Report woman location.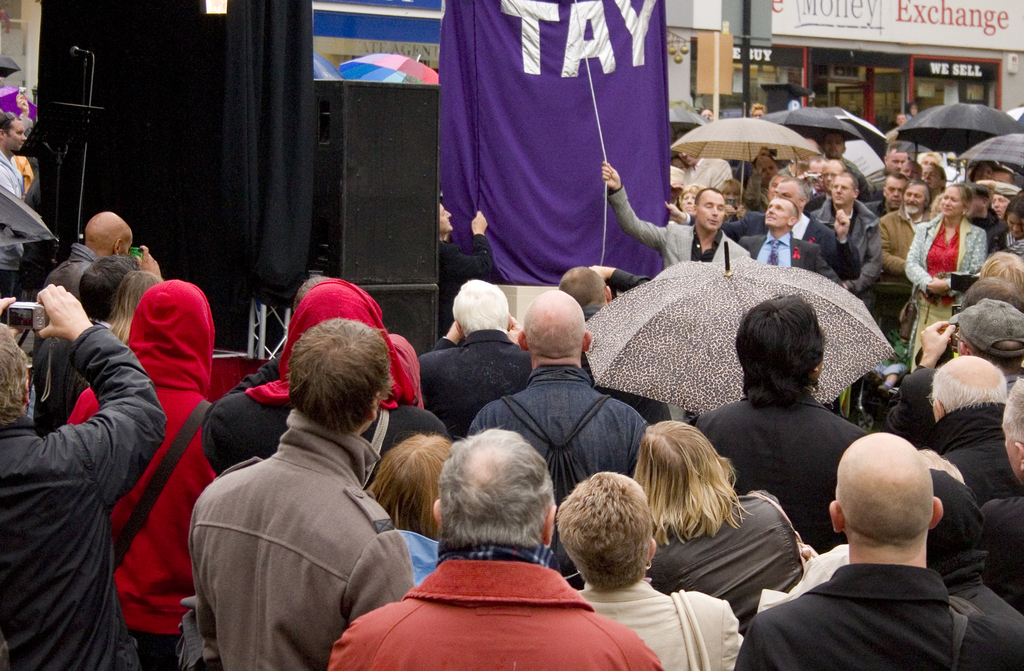
Report: detection(913, 150, 945, 190).
